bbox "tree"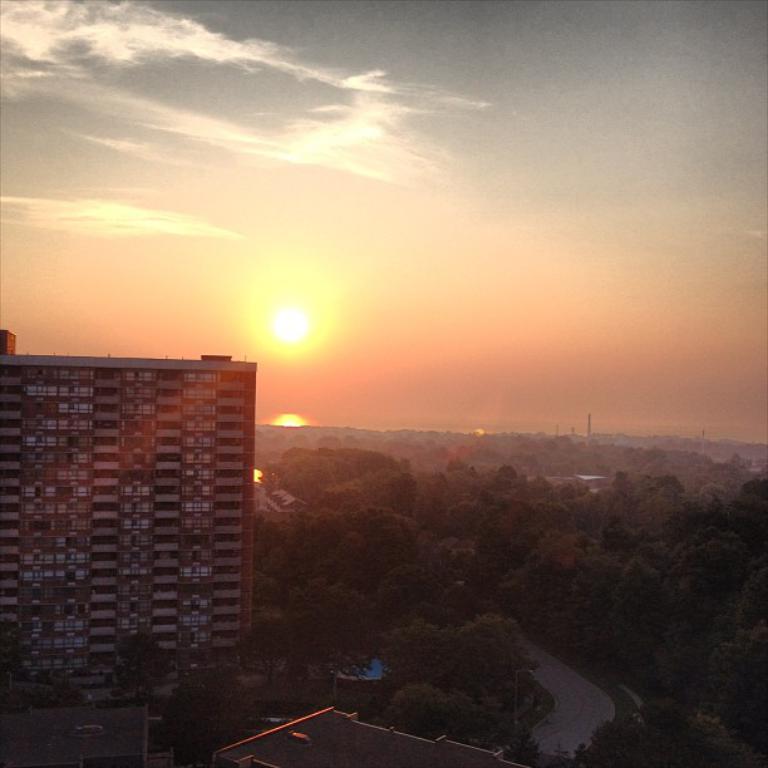
Rect(648, 619, 704, 694)
